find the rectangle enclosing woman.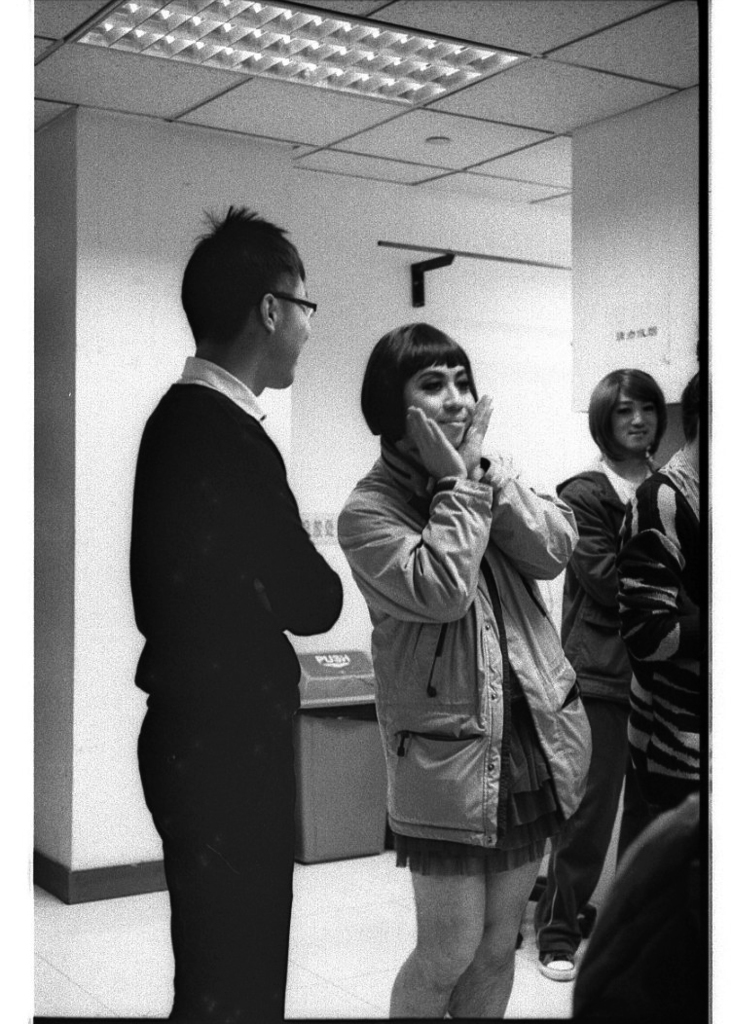
box=[522, 372, 666, 983].
